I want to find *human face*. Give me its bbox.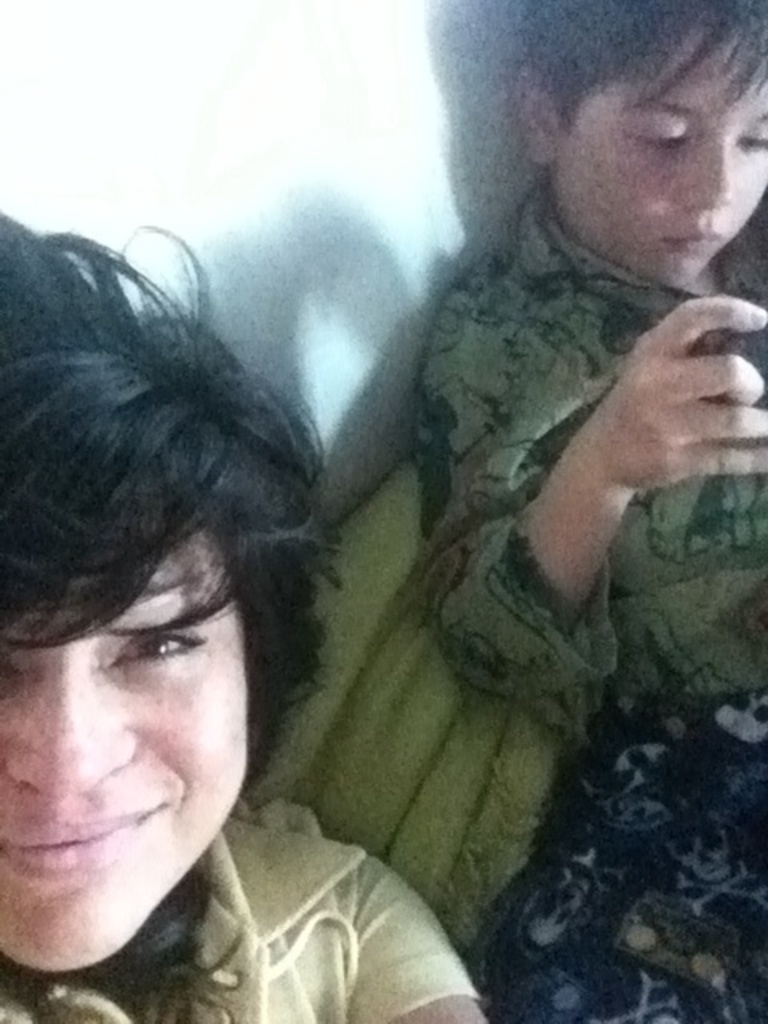
[x1=549, y1=18, x2=766, y2=286].
